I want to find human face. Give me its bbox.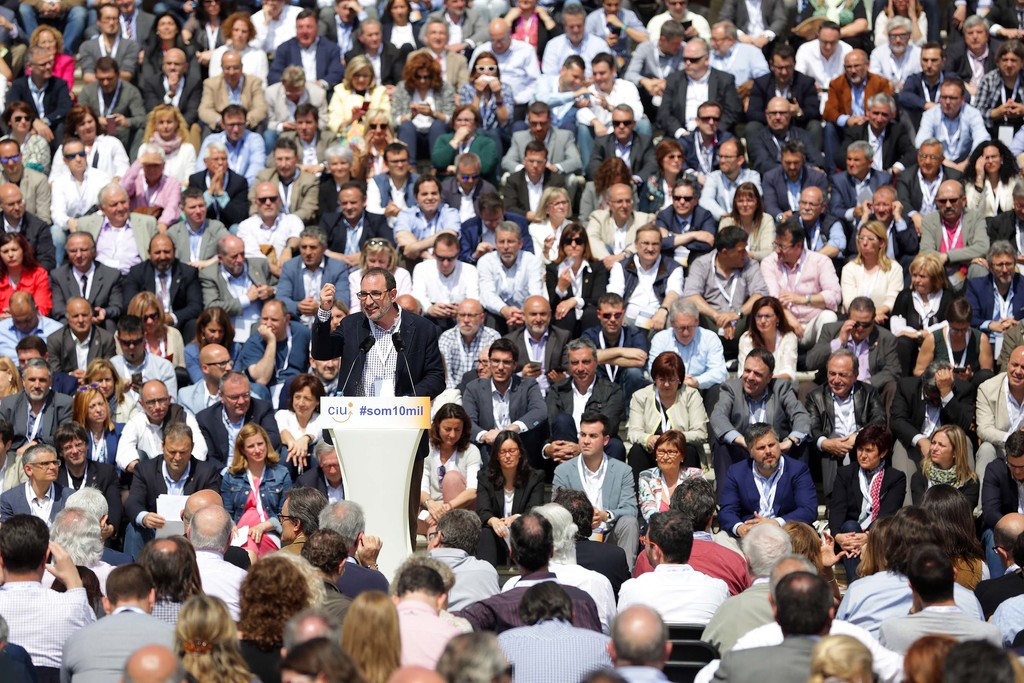
<box>774,57,793,83</box>.
